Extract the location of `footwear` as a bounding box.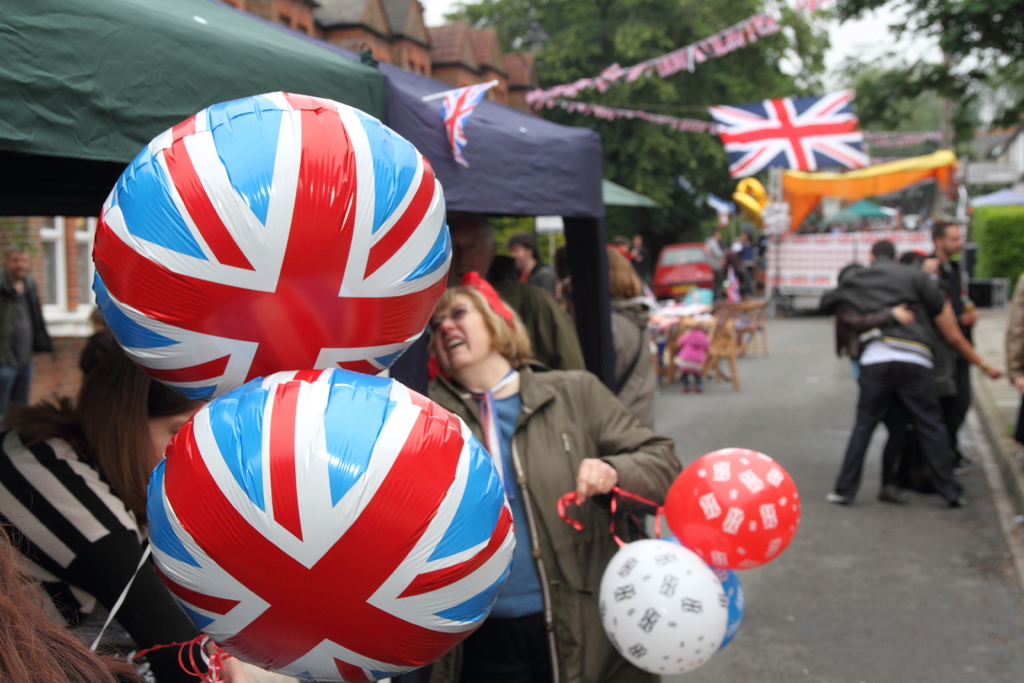
bbox=(880, 478, 897, 500).
